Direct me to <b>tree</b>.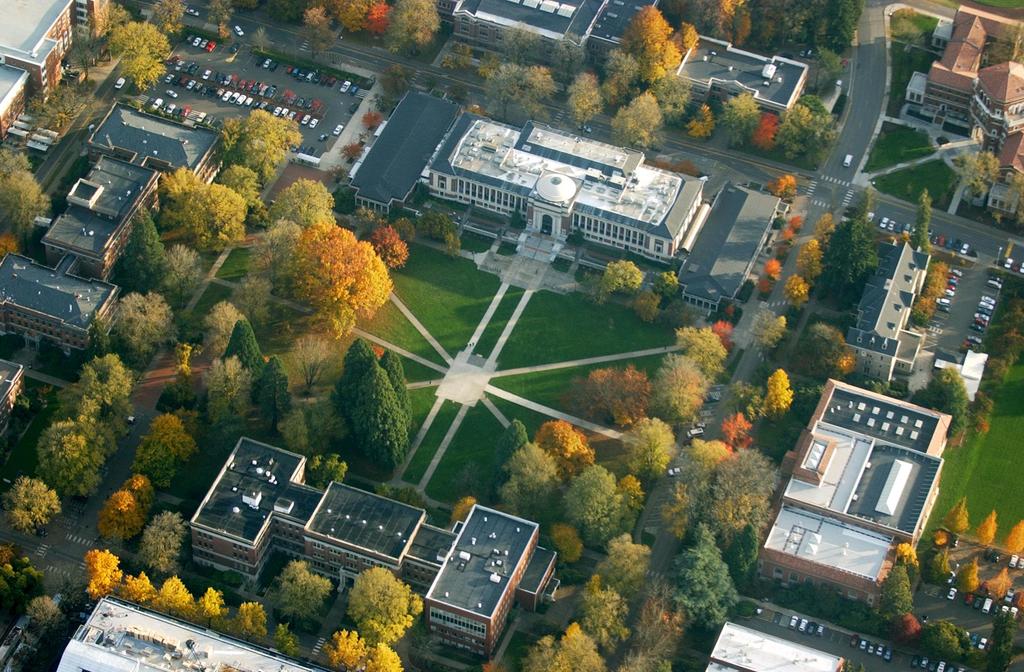
Direction: bbox=(730, 379, 762, 423).
